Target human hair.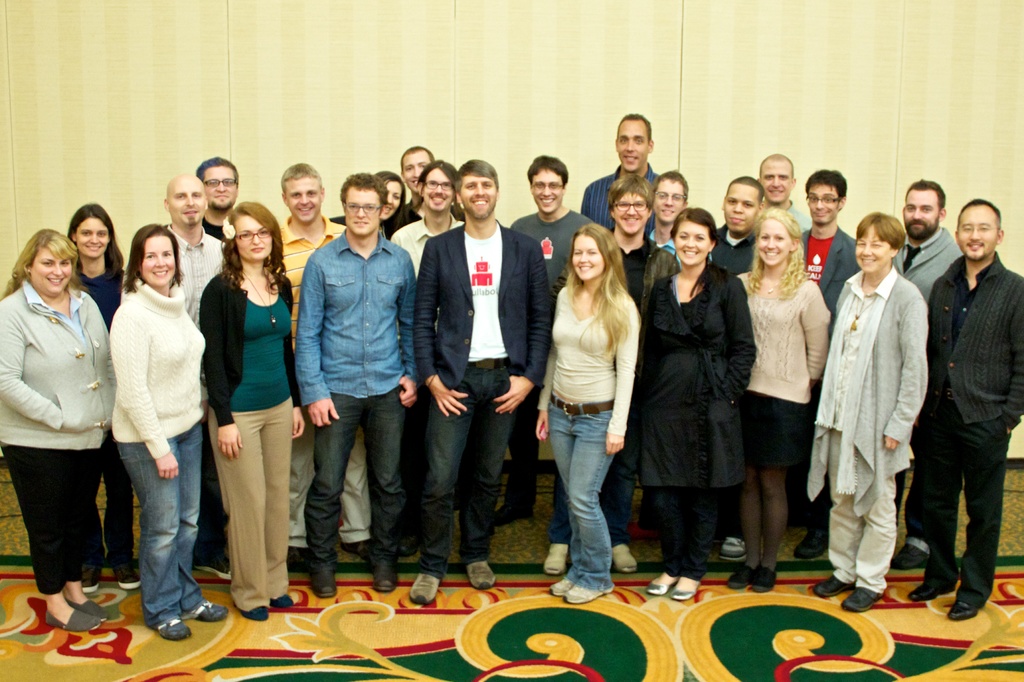
Target region: box=[399, 145, 435, 179].
